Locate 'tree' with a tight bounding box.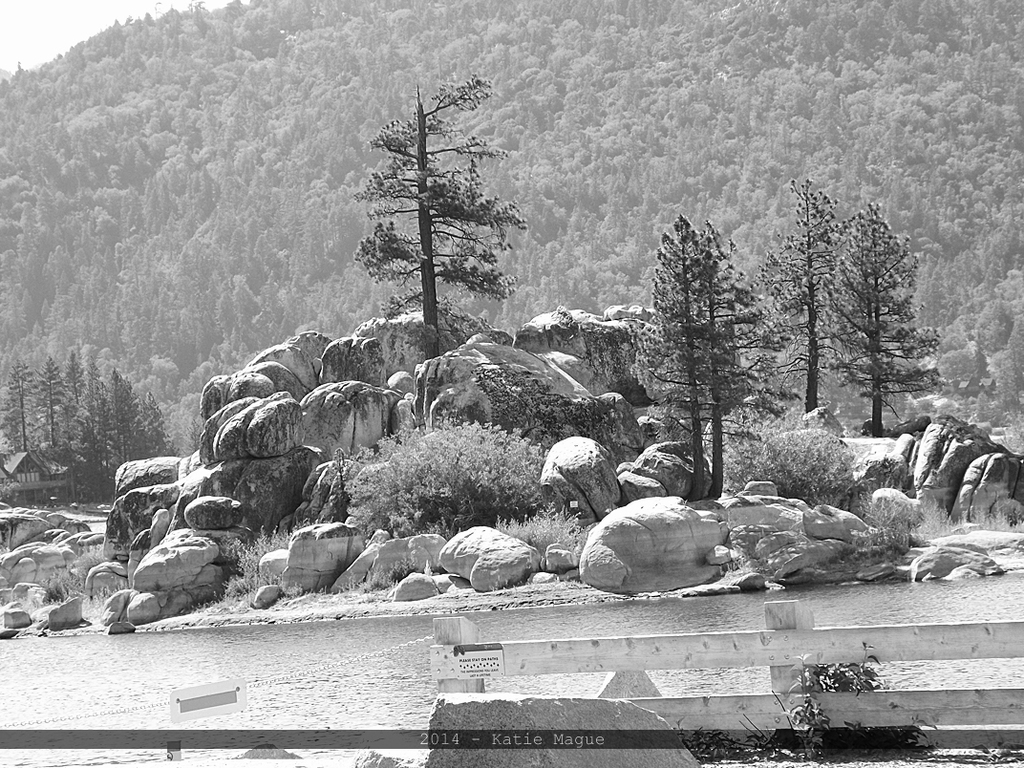
[left=84, top=356, right=110, bottom=438].
